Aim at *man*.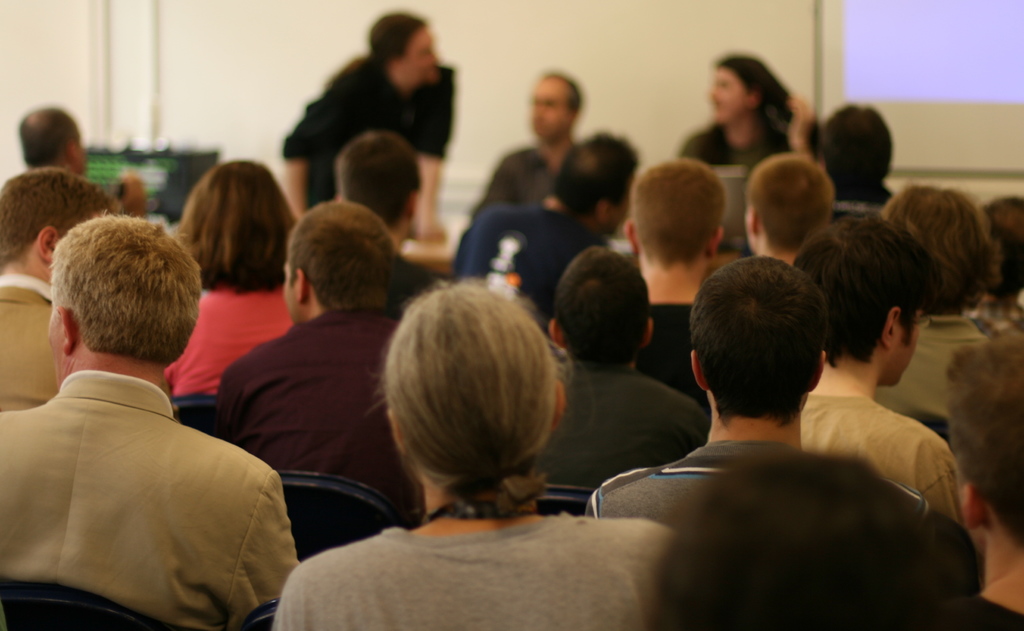
Aimed at <box>275,10,460,256</box>.
